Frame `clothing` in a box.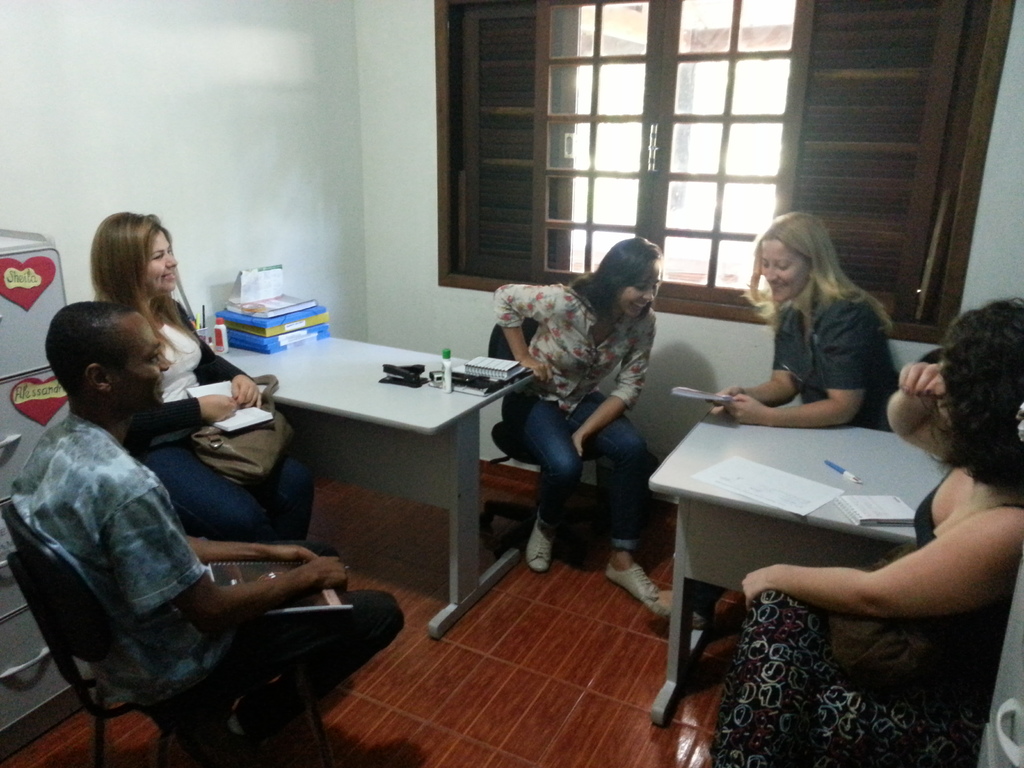
Rect(710, 462, 1023, 767).
